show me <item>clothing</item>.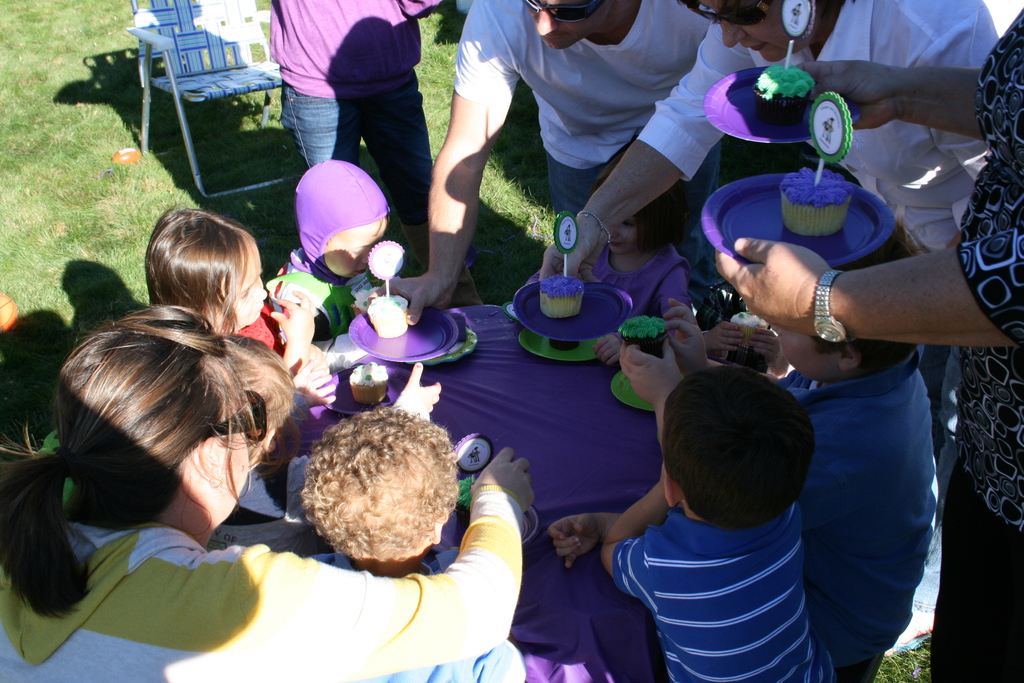
<item>clothing</item> is here: left=579, top=238, right=692, bottom=324.
